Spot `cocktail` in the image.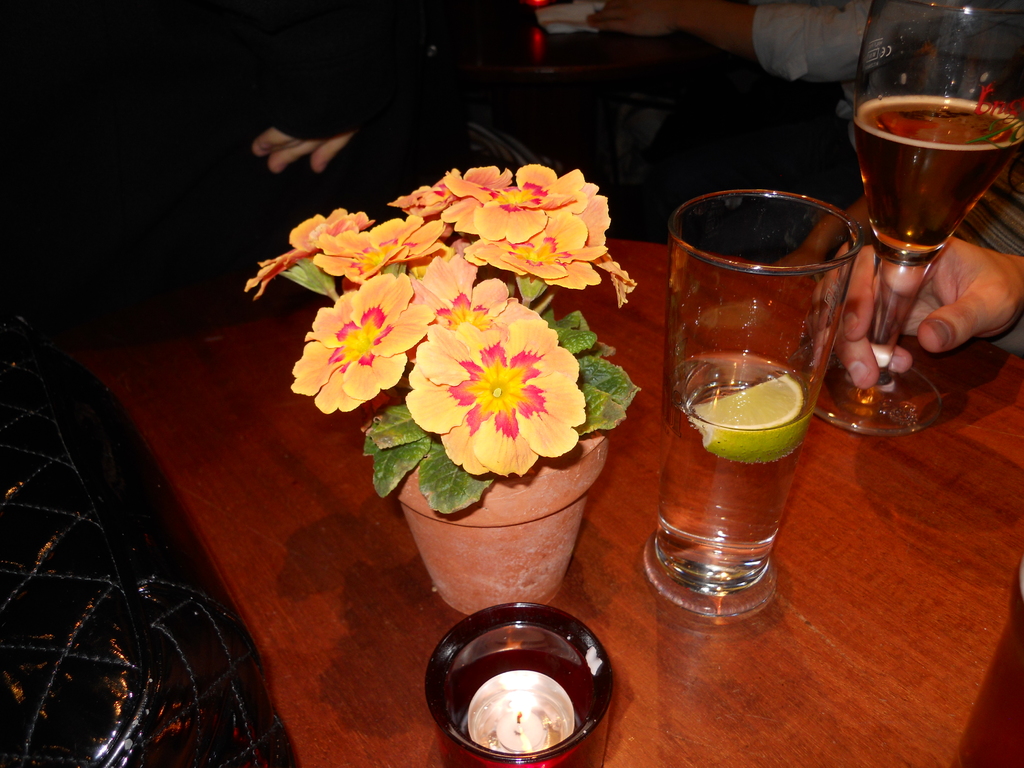
`cocktail` found at (639, 186, 860, 617).
